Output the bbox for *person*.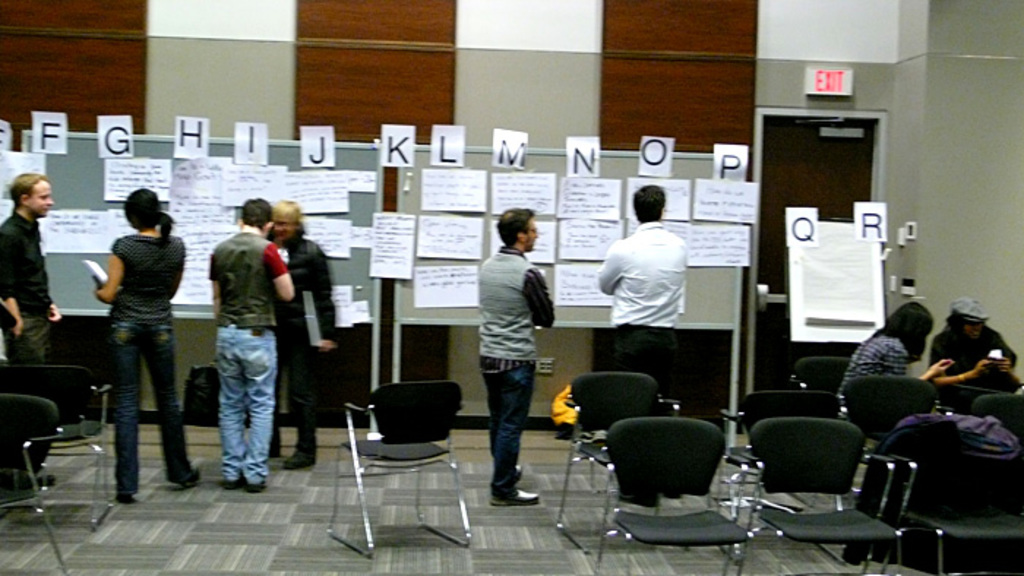
box(601, 189, 690, 396).
